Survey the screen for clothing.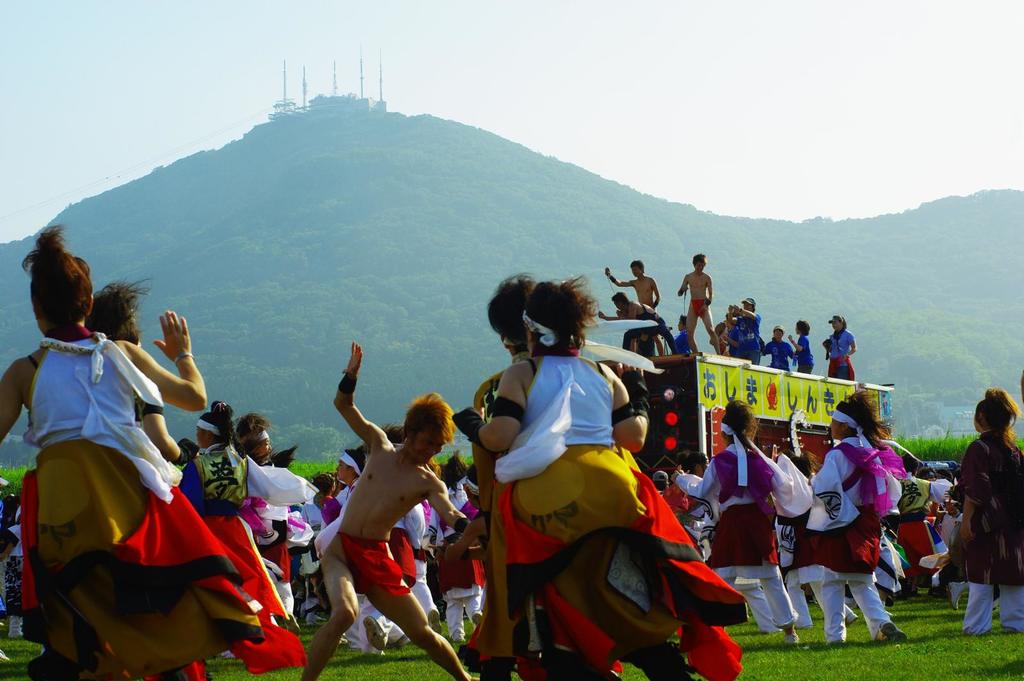
Survey found: 12/335/261/680.
